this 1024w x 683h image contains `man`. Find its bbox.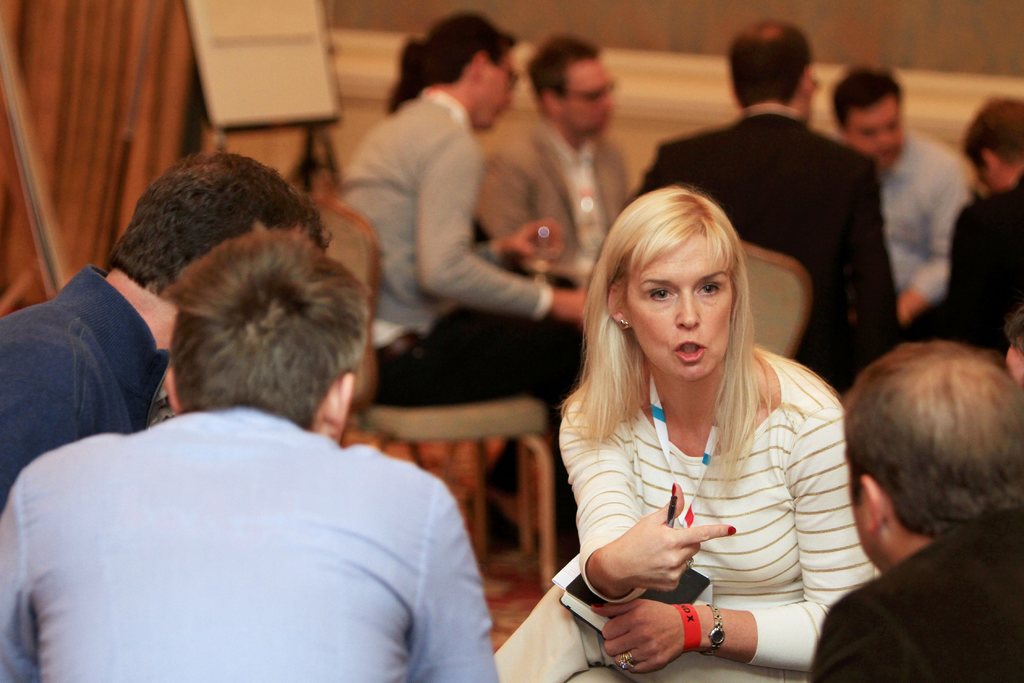
474, 31, 634, 286.
